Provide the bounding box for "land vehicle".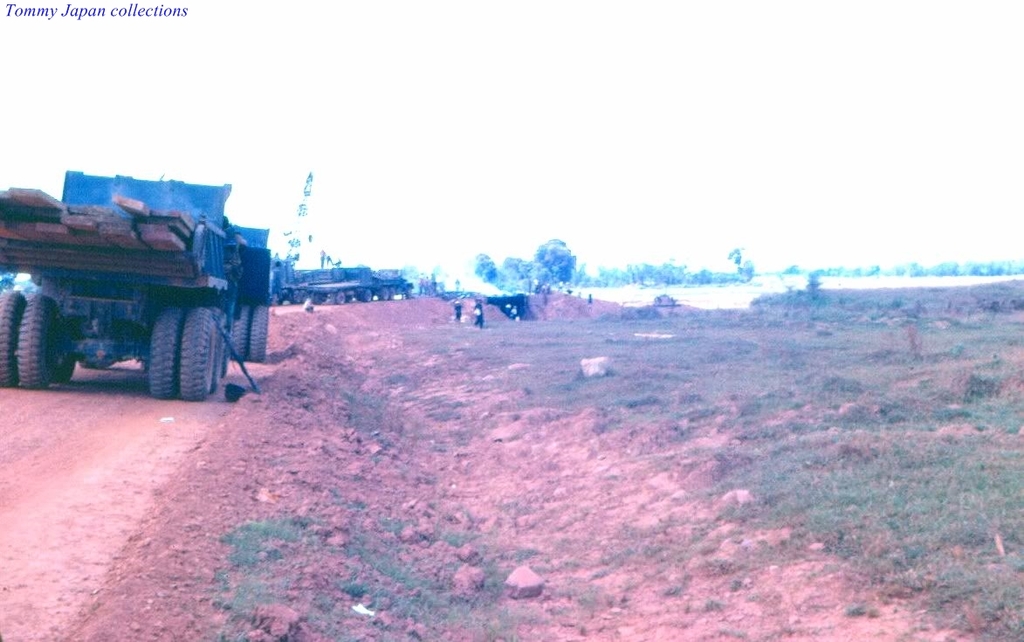
<bbox>223, 225, 275, 356</bbox>.
